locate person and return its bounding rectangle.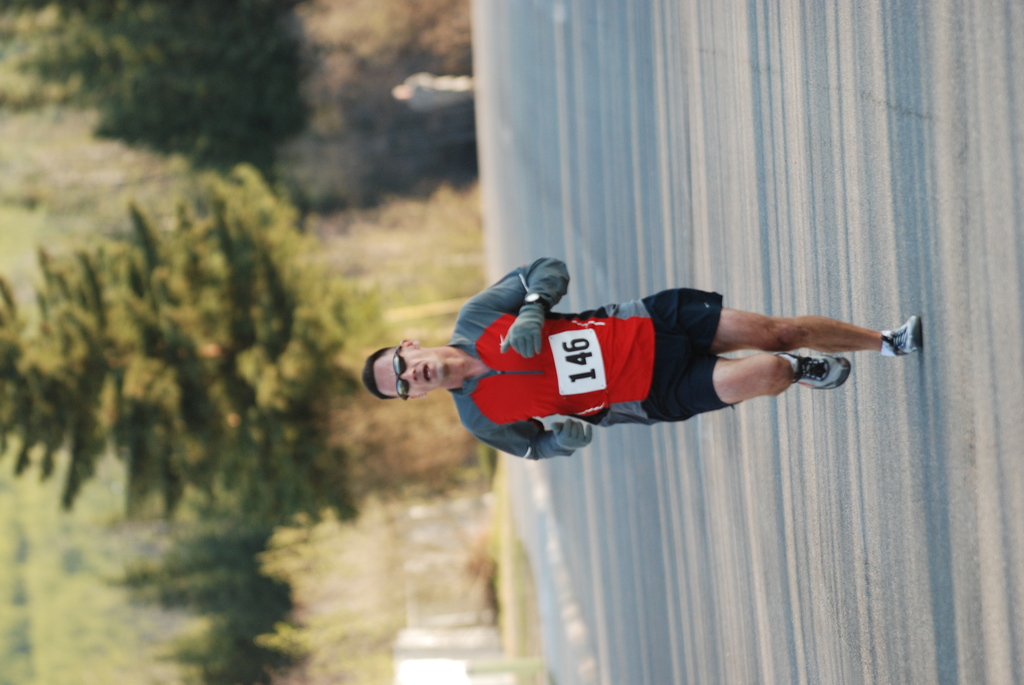
364,256,925,458.
